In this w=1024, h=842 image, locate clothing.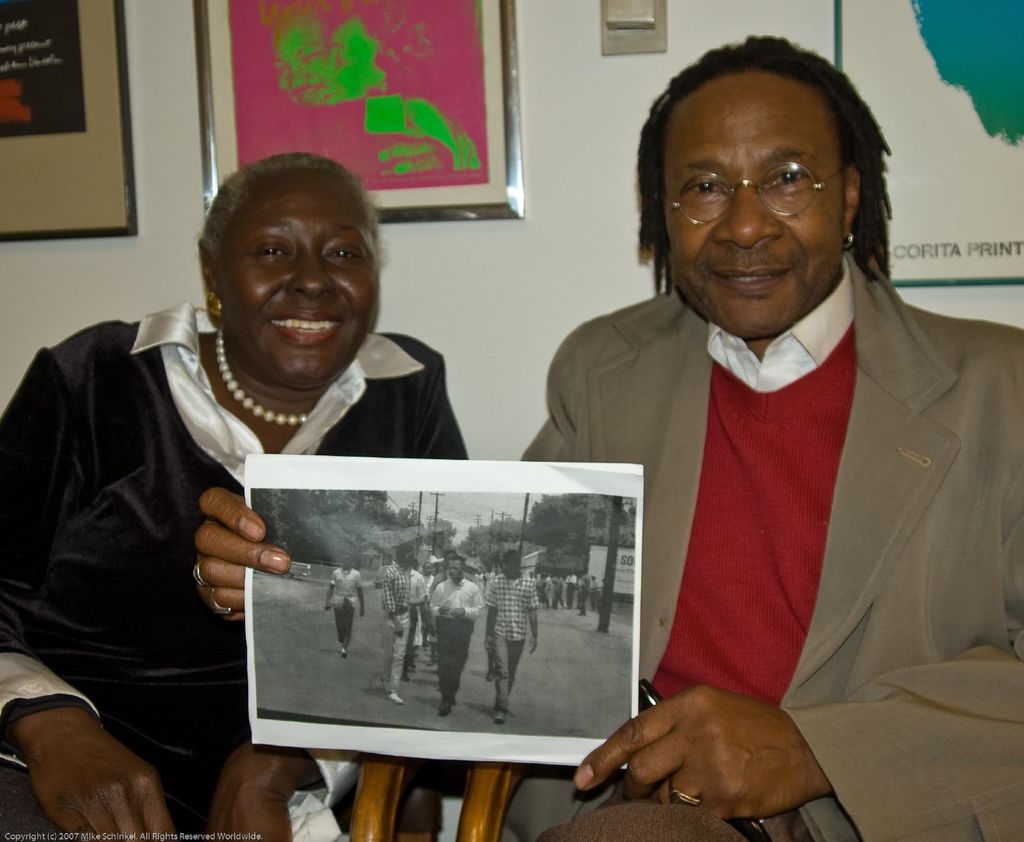
Bounding box: left=522, top=168, right=974, bottom=840.
